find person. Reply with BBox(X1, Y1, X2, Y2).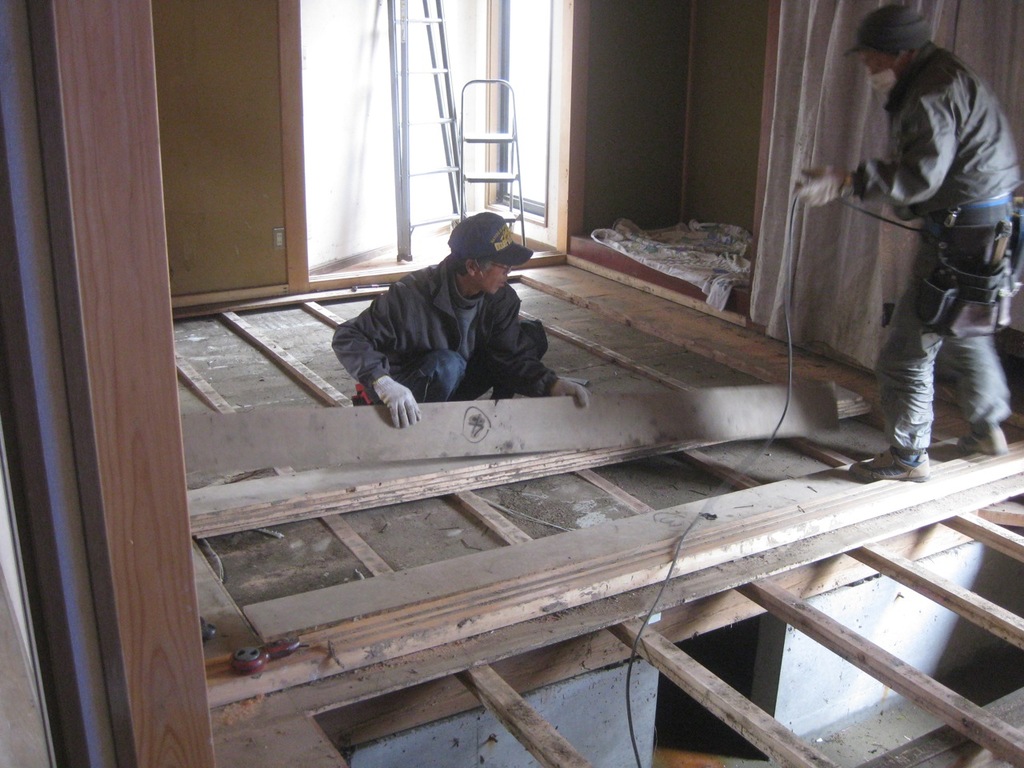
BBox(335, 207, 590, 426).
